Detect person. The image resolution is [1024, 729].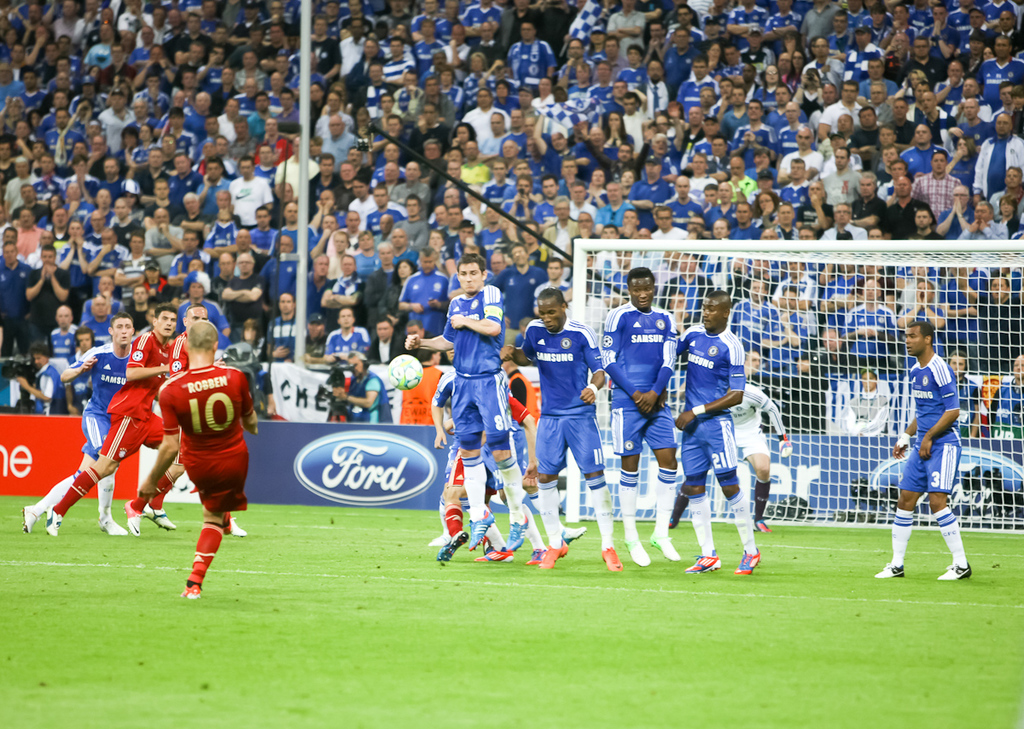
detection(70, 184, 98, 214).
